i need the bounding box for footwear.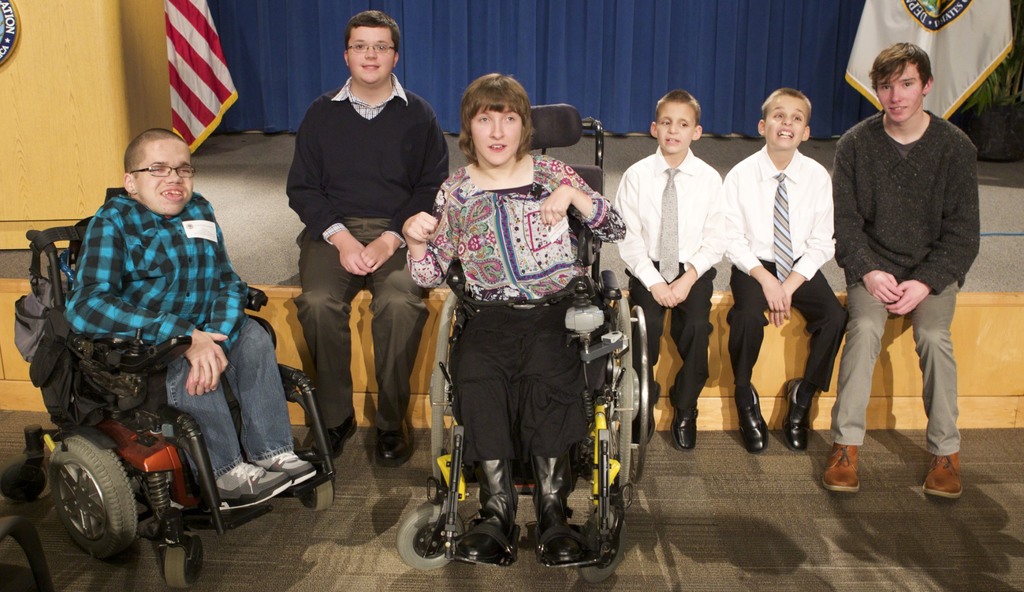
Here it is: (250,452,323,484).
